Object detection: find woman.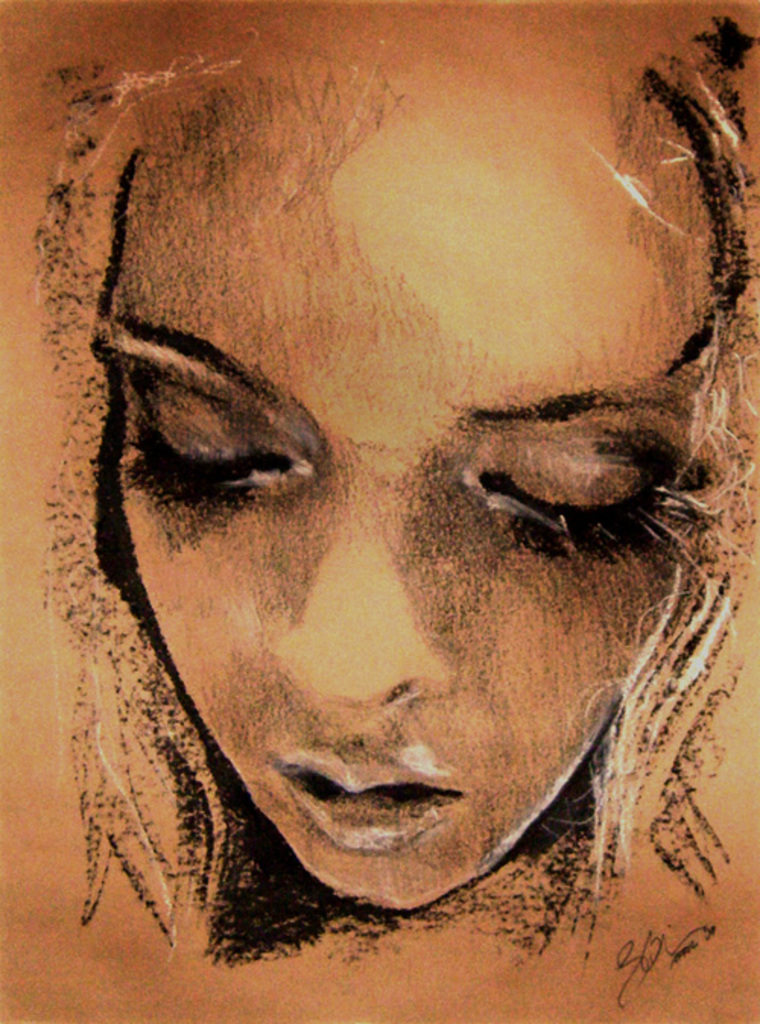
bbox=[36, 46, 758, 951].
